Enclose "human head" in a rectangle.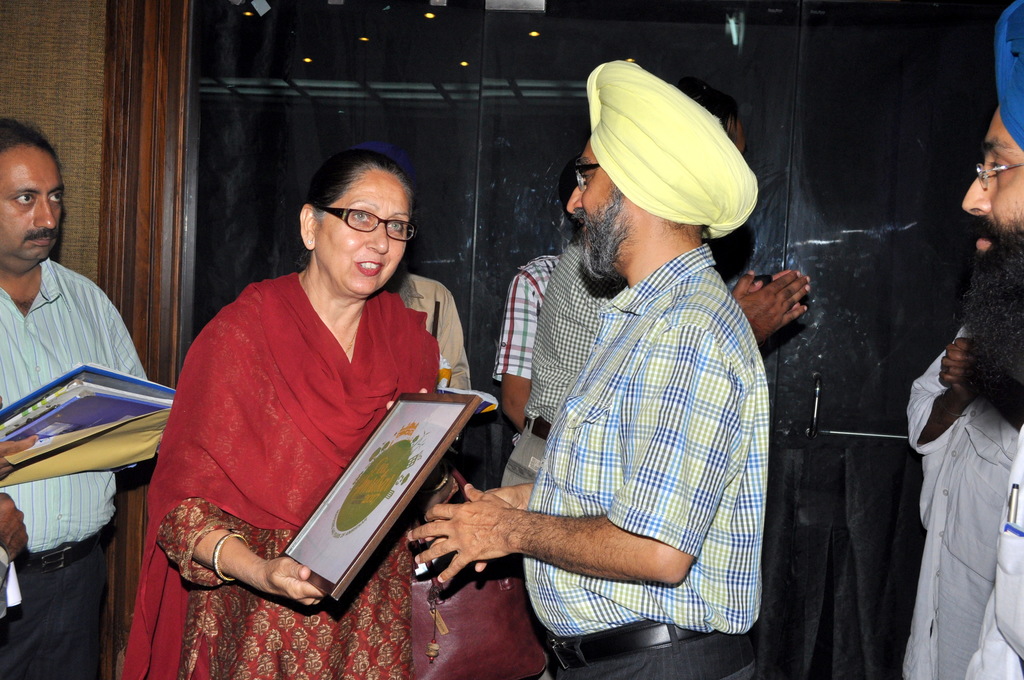
bbox=[568, 56, 755, 280].
